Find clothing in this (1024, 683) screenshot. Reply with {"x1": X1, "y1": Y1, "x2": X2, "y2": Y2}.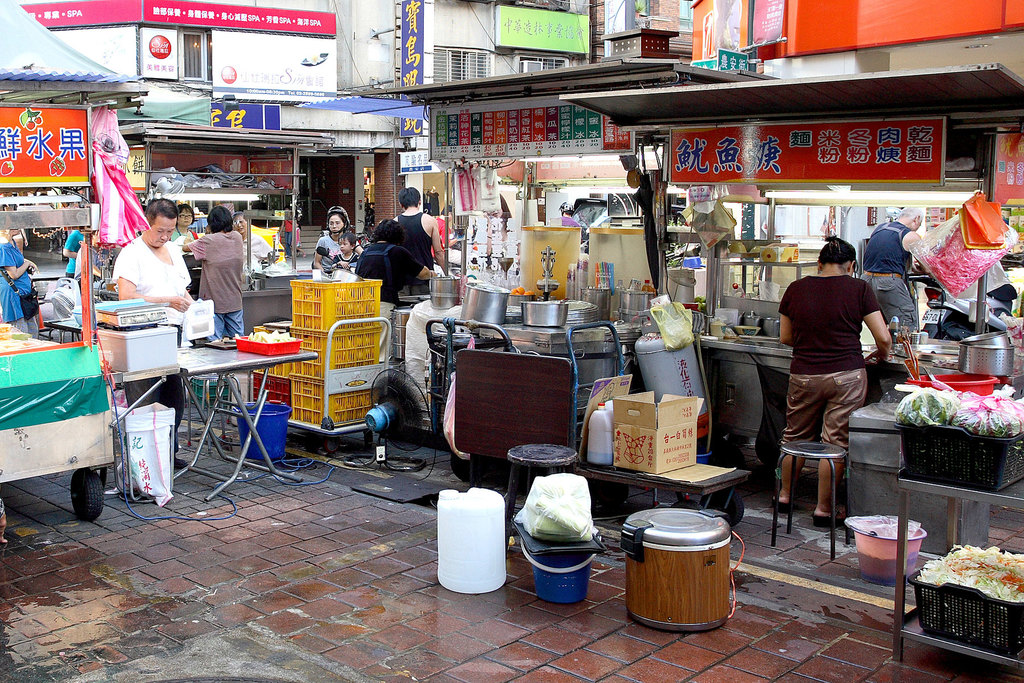
{"x1": 60, "y1": 222, "x2": 88, "y2": 281}.
